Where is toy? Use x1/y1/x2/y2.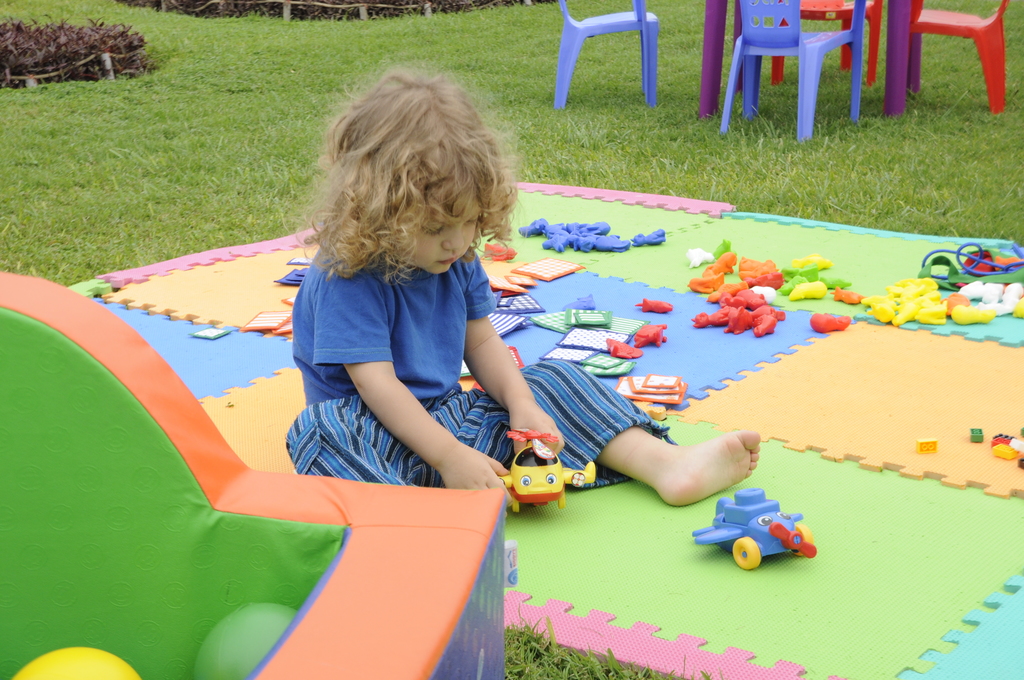
0/272/505/679.
